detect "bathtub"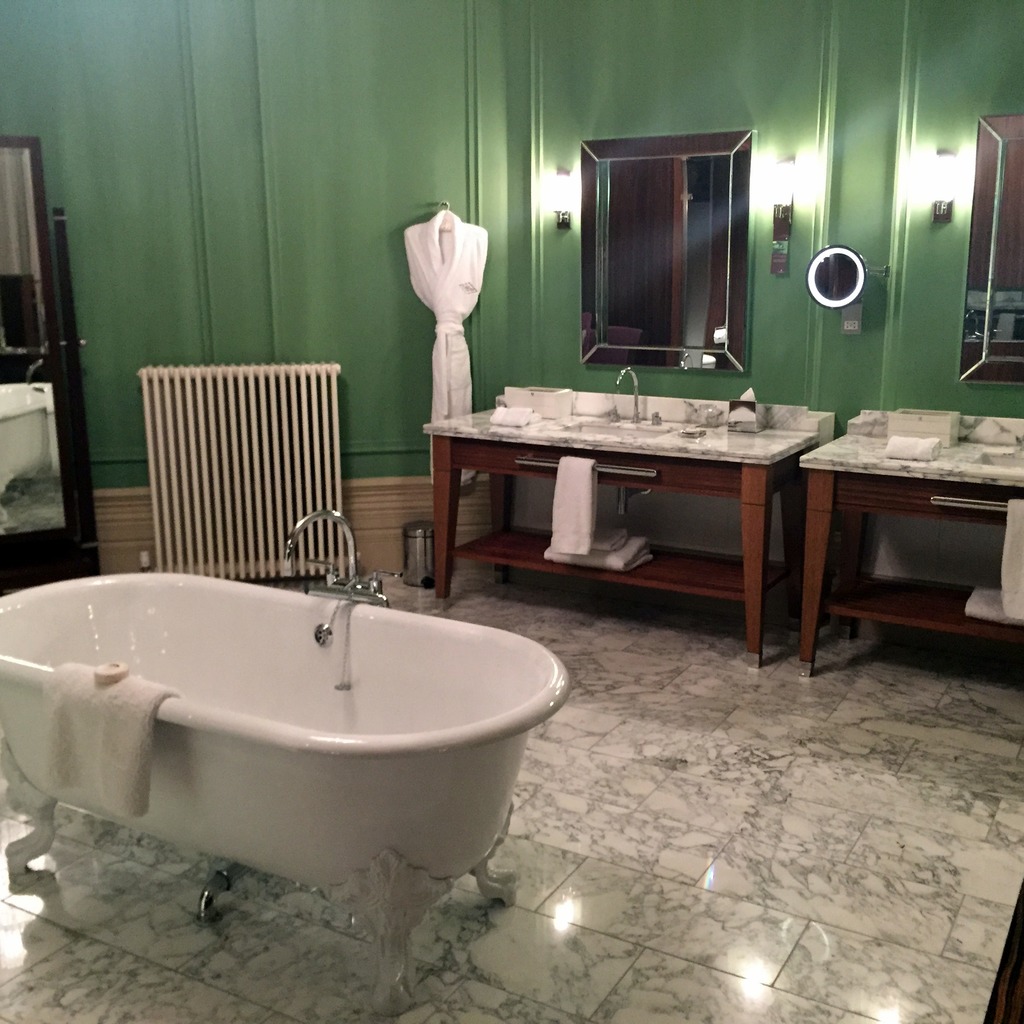
bbox=[0, 505, 570, 1021]
